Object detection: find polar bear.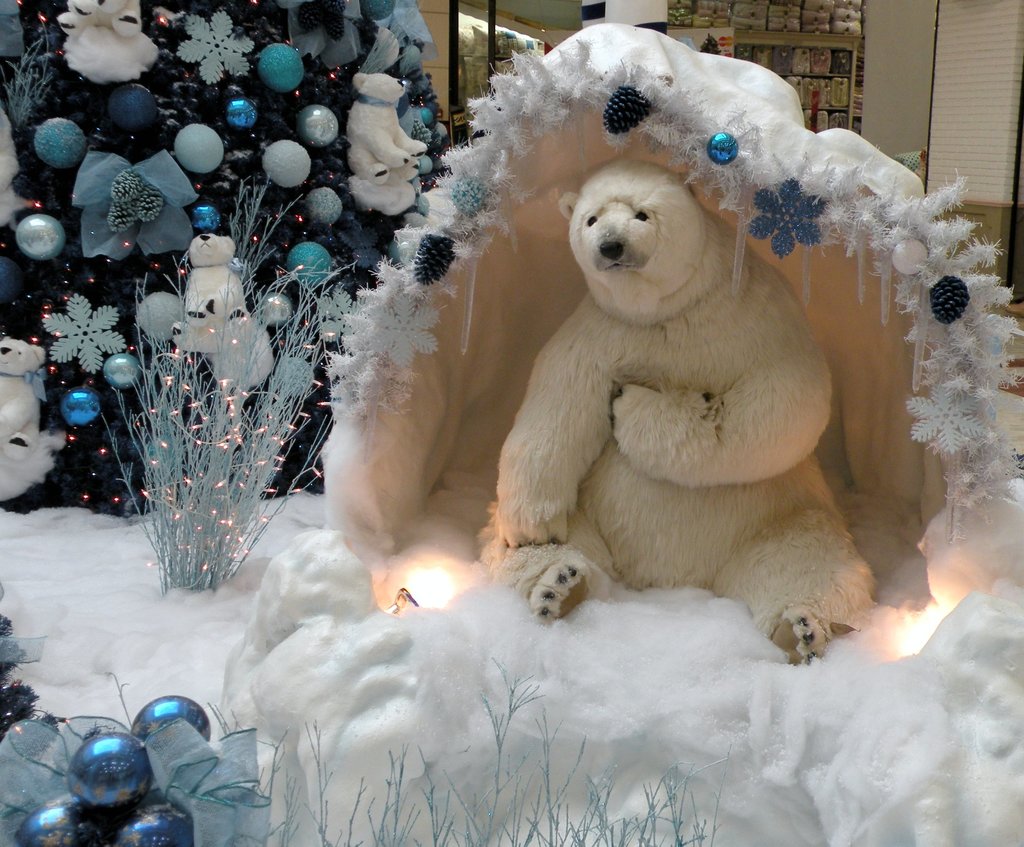
(339,74,432,184).
